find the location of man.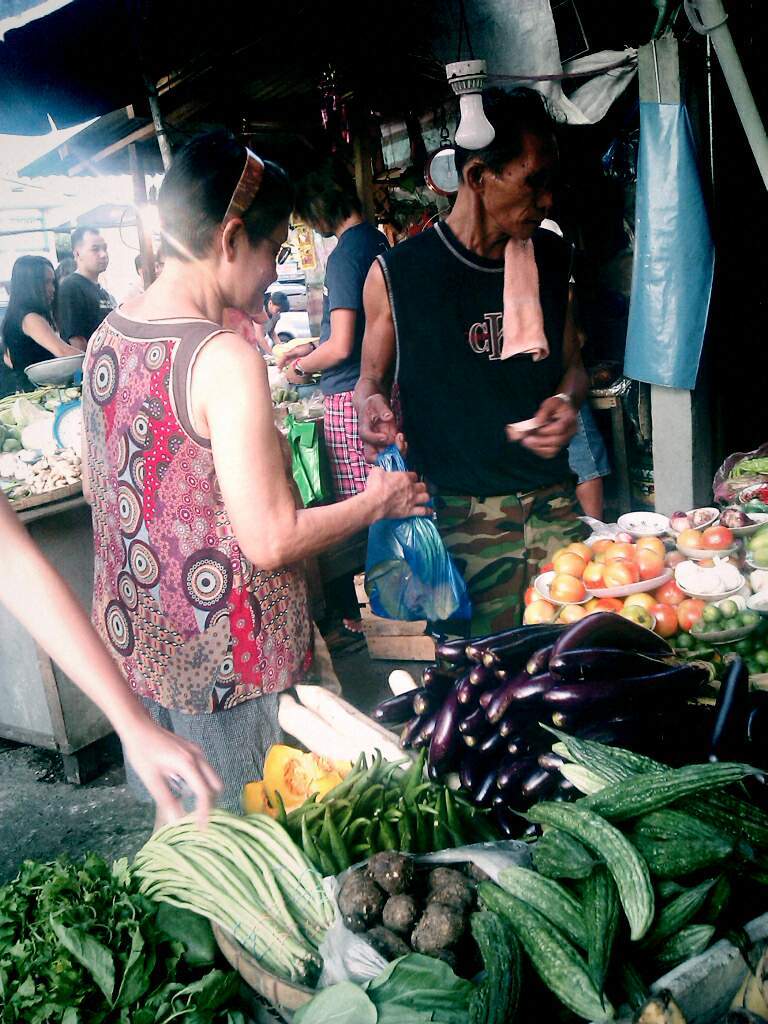
Location: 46, 218, 115, 354.
